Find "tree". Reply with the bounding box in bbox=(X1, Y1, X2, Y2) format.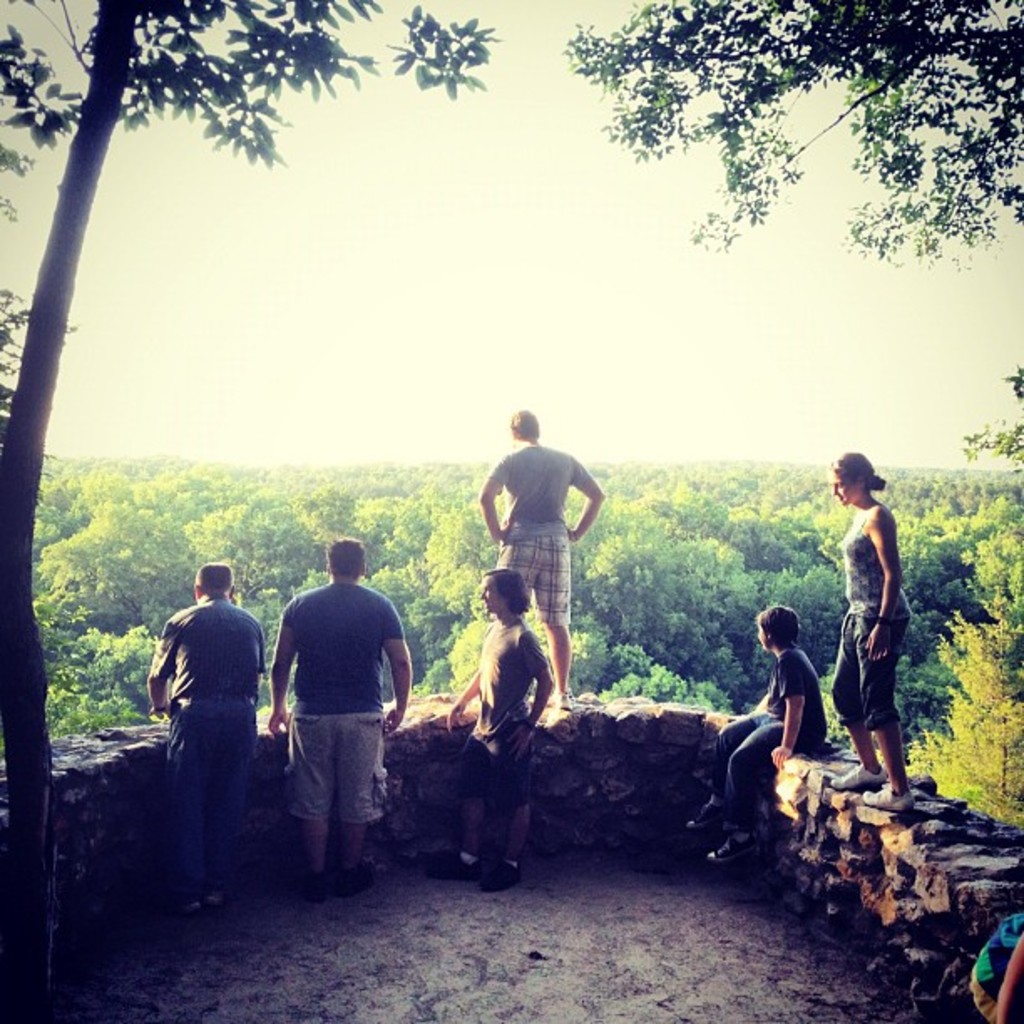
bbox=(562, 0, 1022, 279).
